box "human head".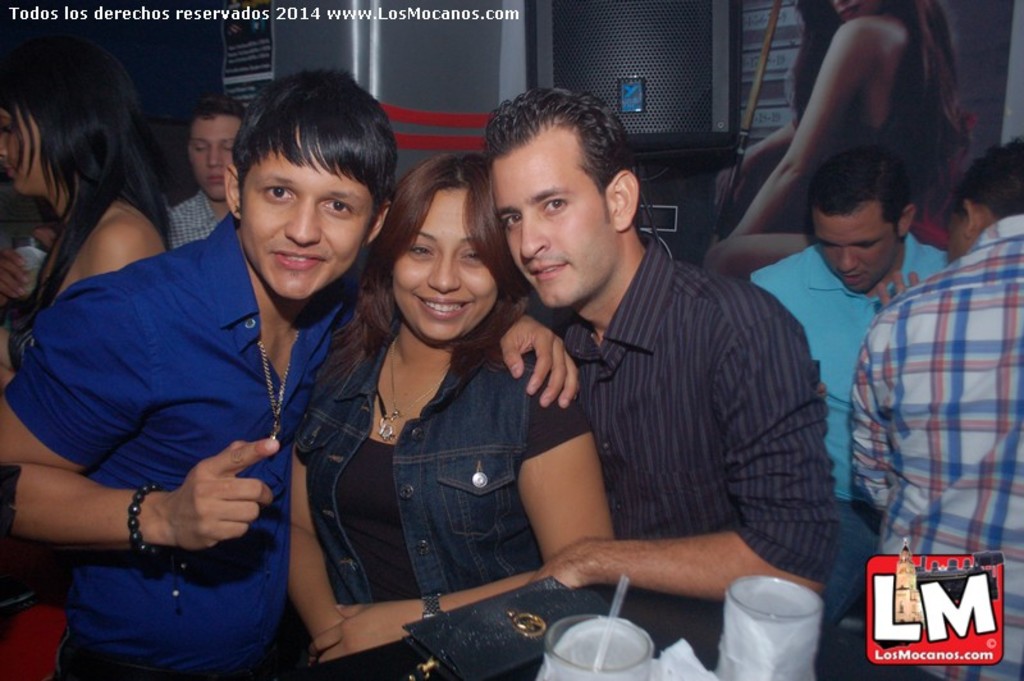
[485,86,645,311].
